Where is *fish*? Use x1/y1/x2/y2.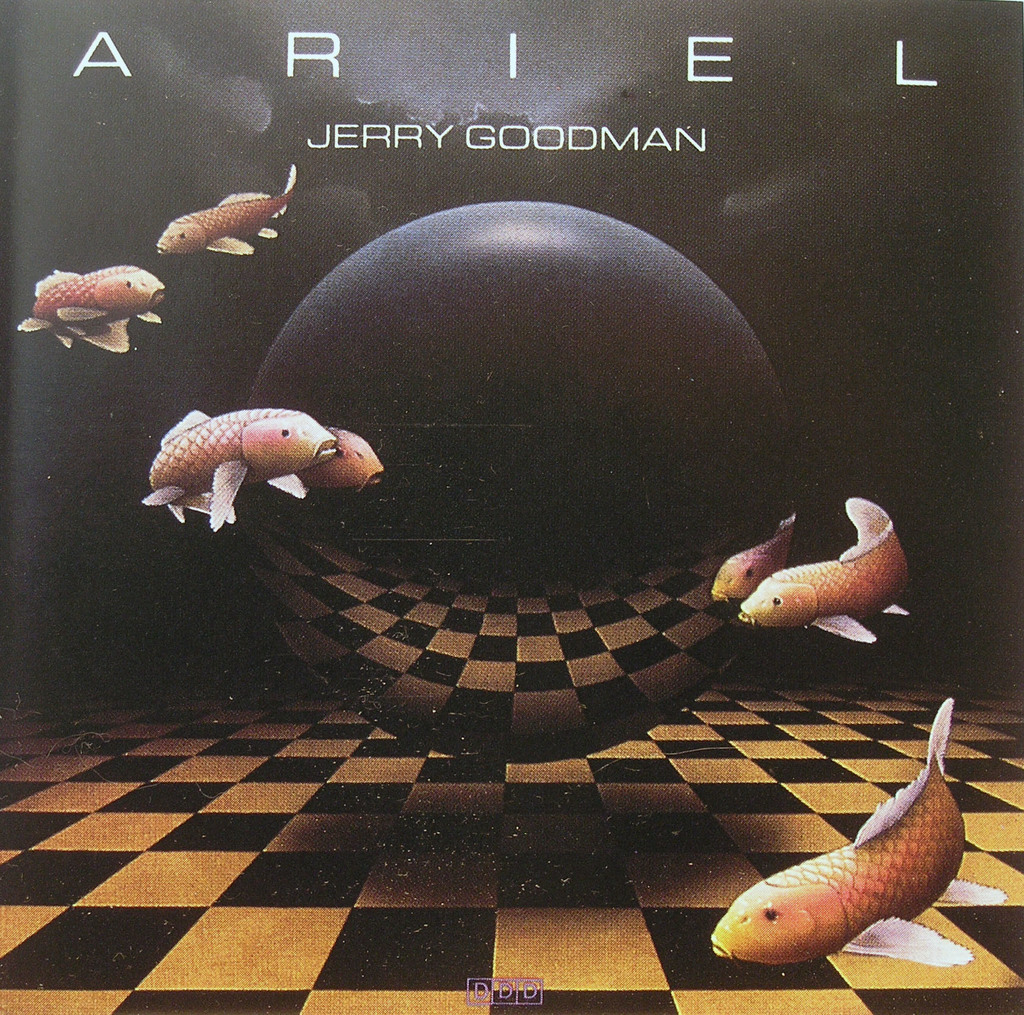
19/268/172/348.
